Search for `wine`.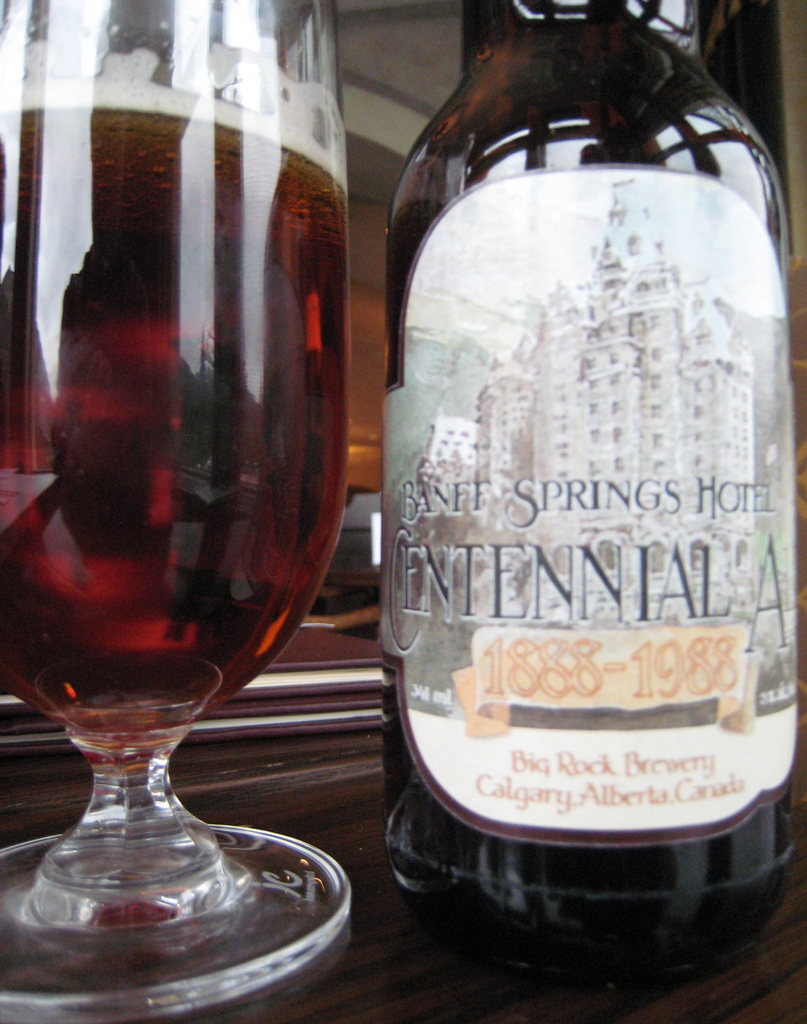
Found at rect(0, 35, 355, 950).
